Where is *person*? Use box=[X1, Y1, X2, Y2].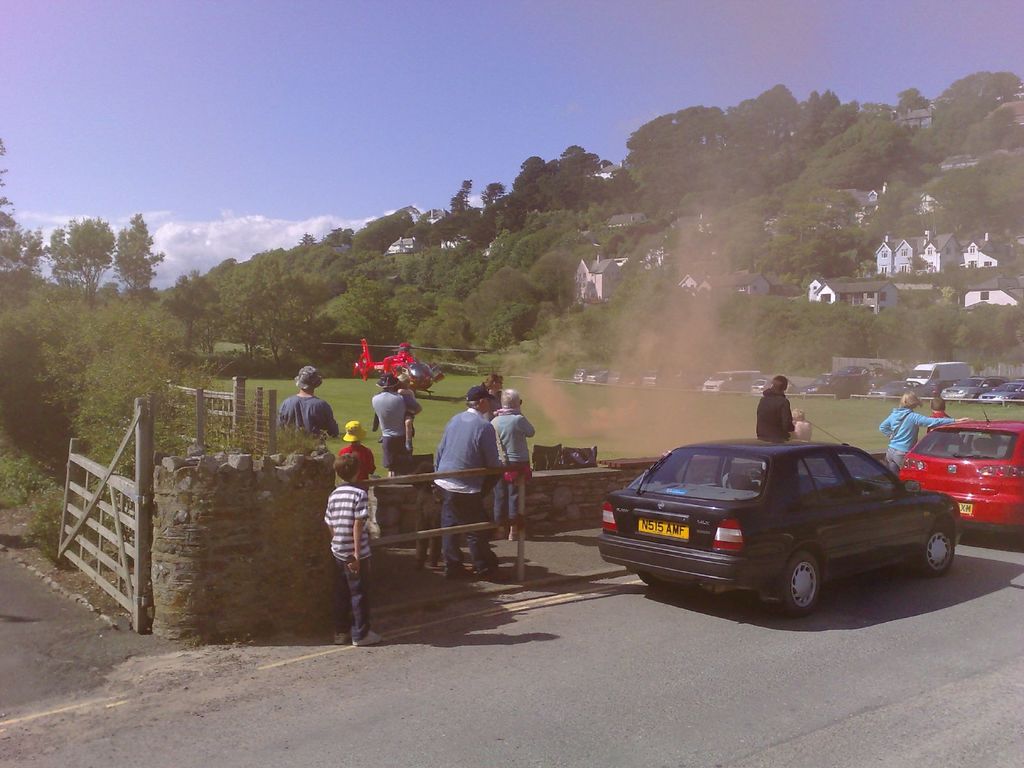
box=[335, 425, 384, 522].
